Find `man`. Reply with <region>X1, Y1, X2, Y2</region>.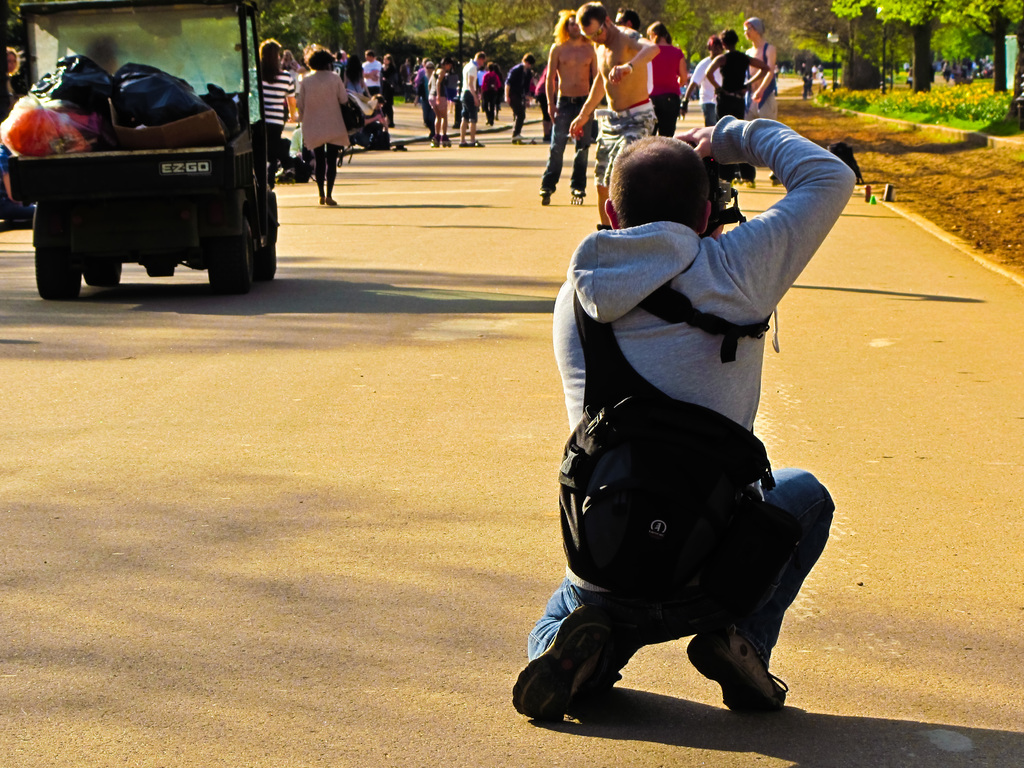
<region>358, 49, 380, 99</region>.
